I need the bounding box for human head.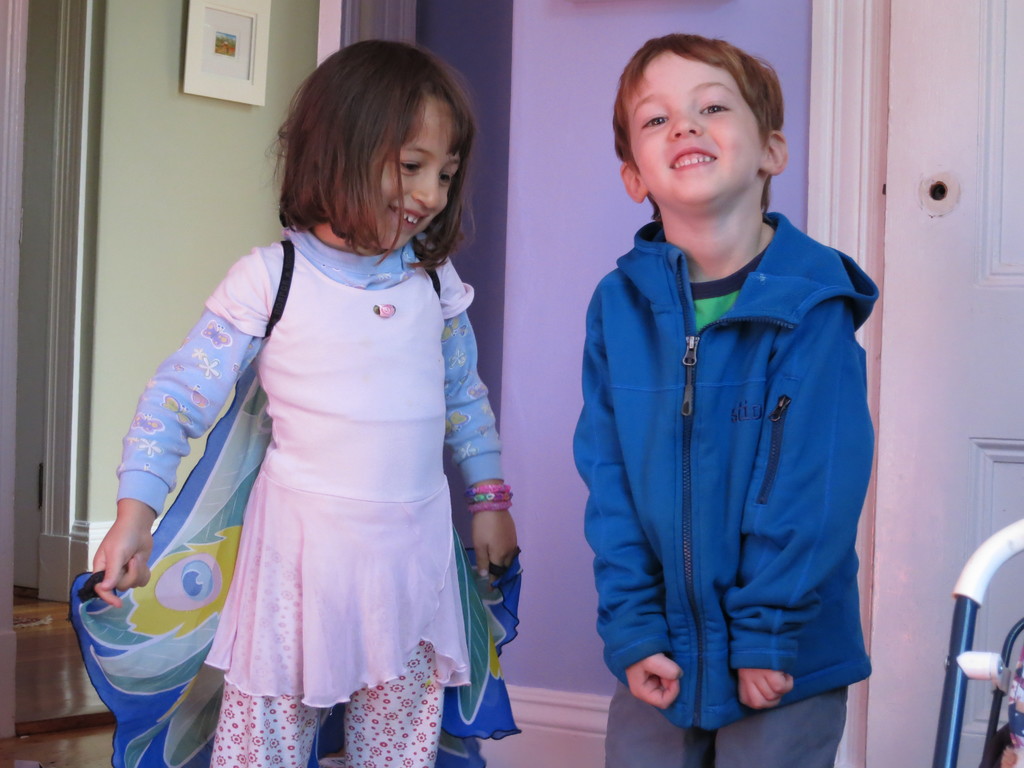
Here it is: 311,49,479,248.
